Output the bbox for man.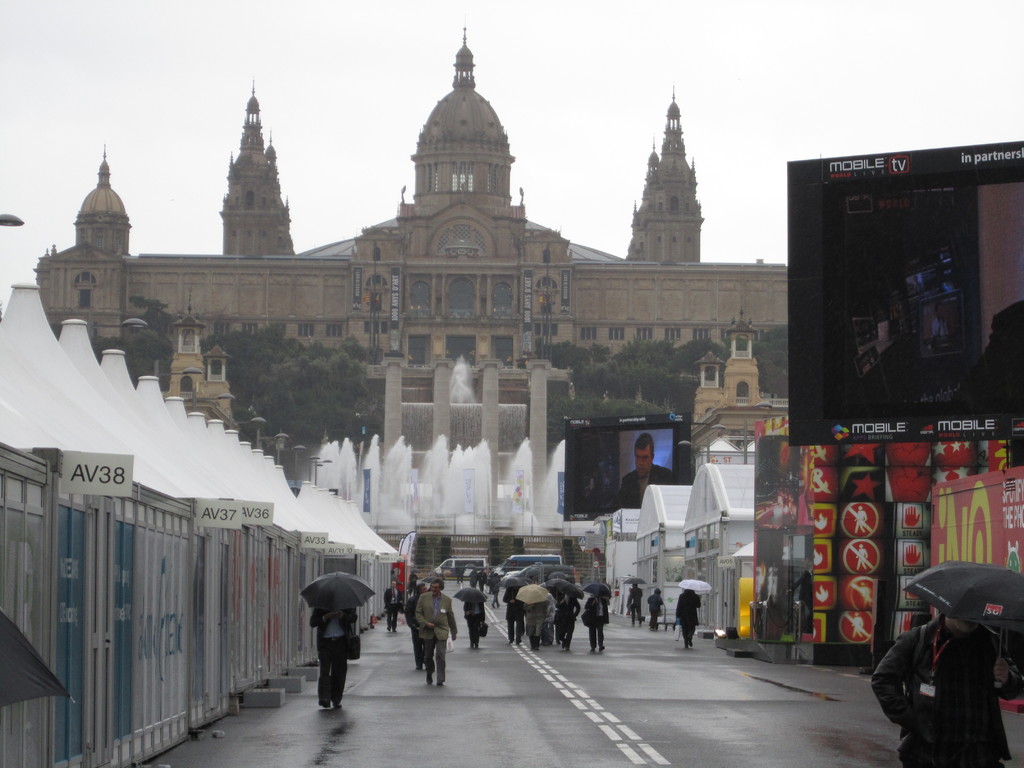
detection(623, 582, 643, 627).
